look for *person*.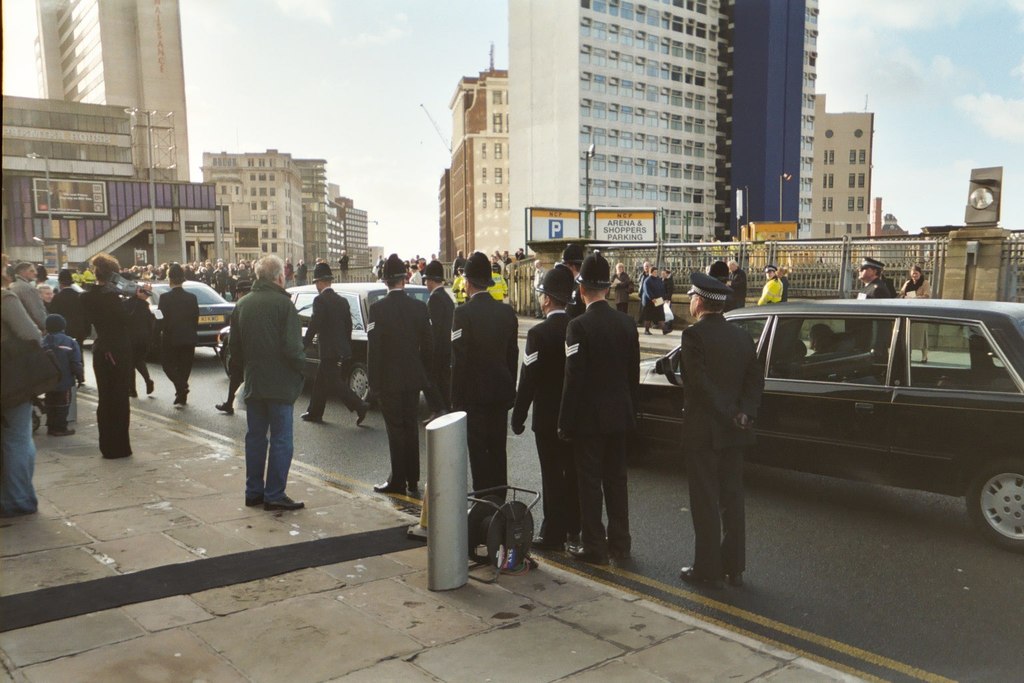
Found: {"left": 52, "top": 269, "right": 83, "bottom": 376}.
